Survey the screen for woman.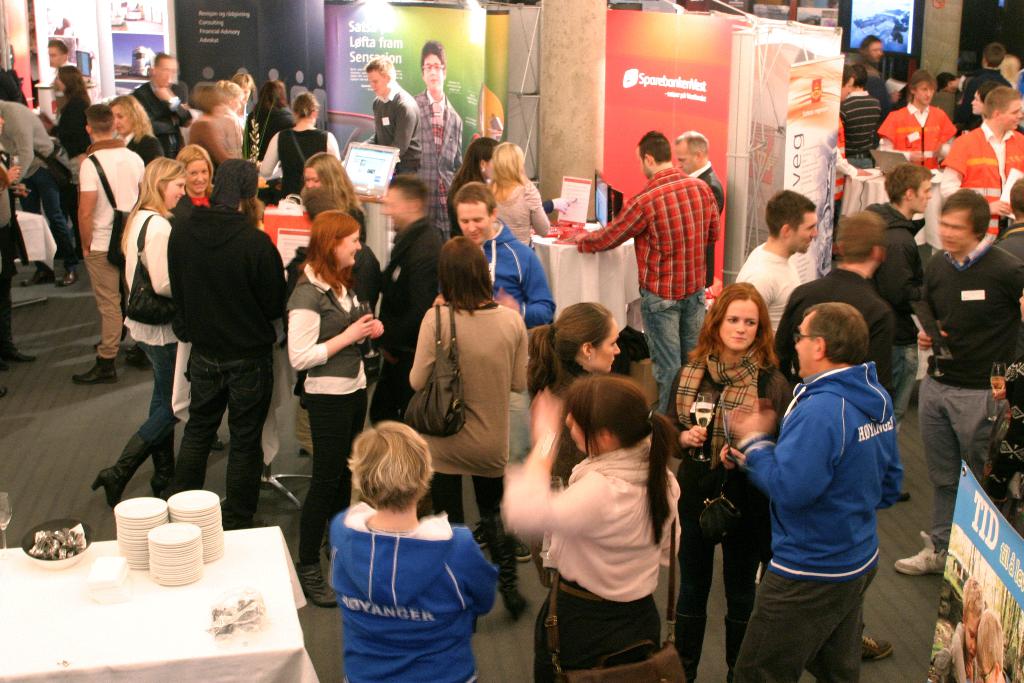
Survey found: 245, 77, 301, 172.
